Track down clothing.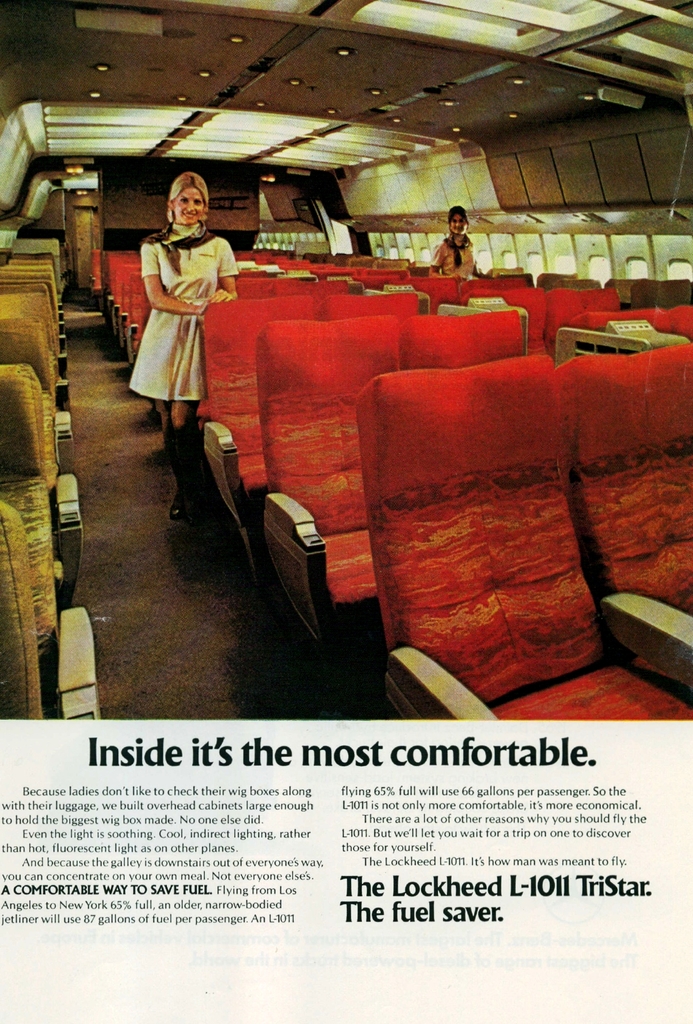
Tracked to BBox(129, 216, 231, 396).
